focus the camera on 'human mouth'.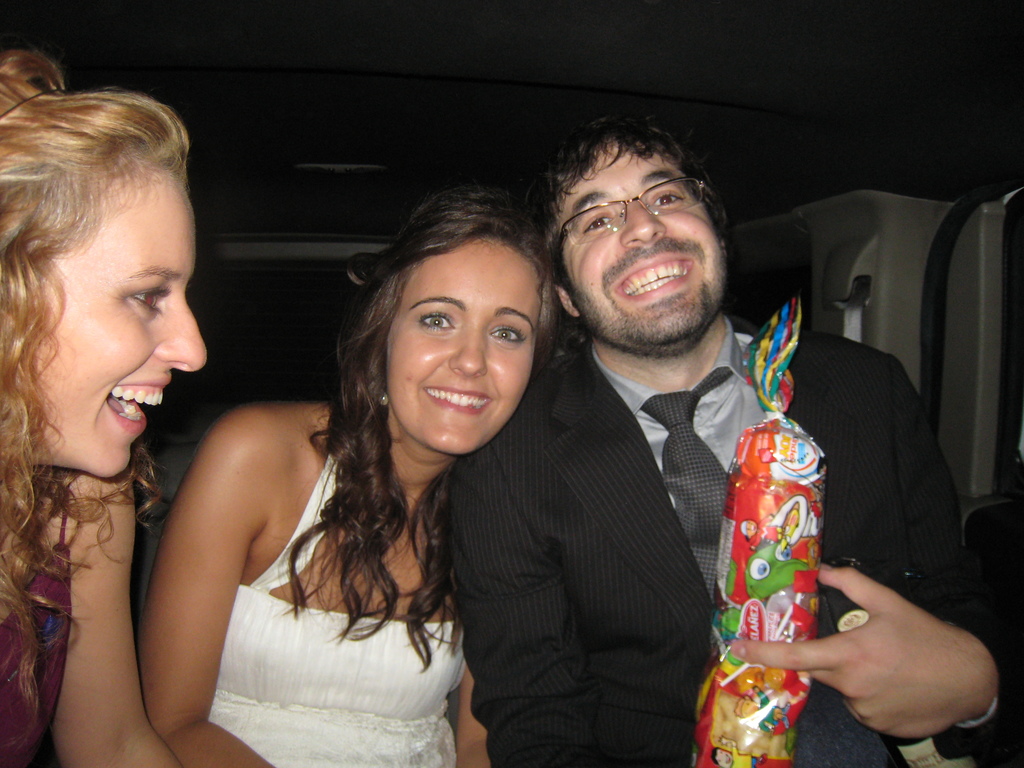
Focus region: x1=608 y1=248 x2=705 y2=298.
